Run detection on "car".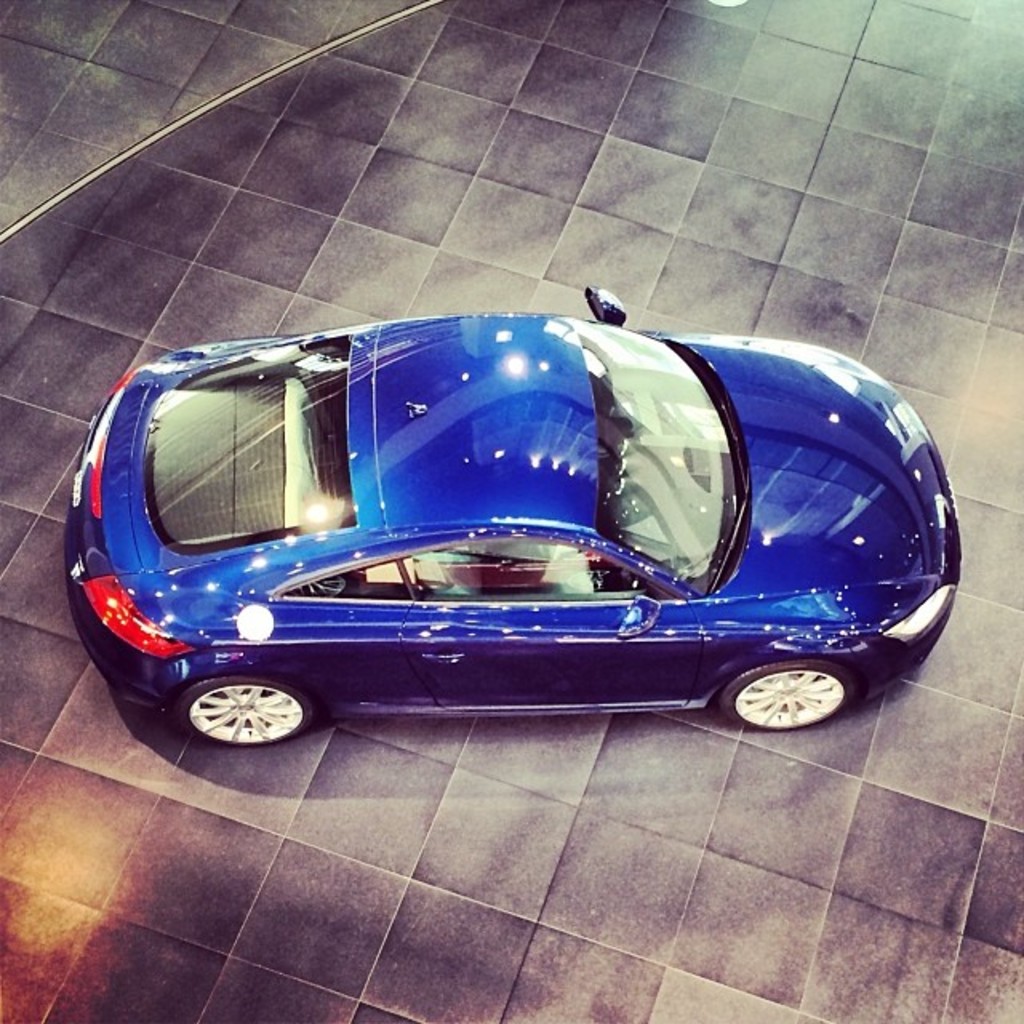
Result: (56,285,960,742).
